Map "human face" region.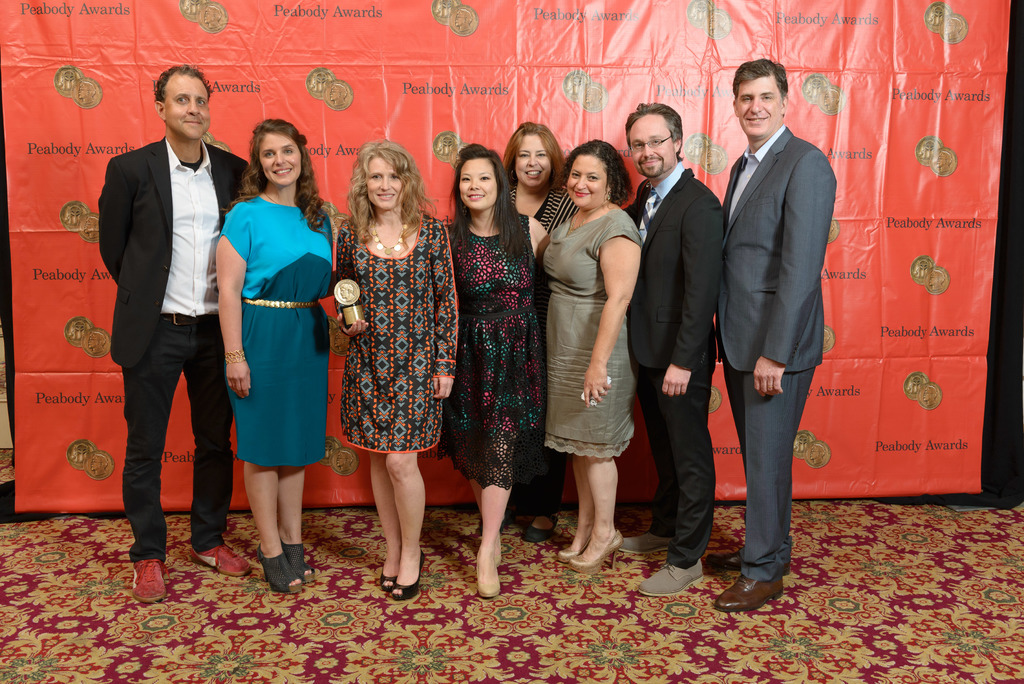
Mapped to (166,79,212,140).
